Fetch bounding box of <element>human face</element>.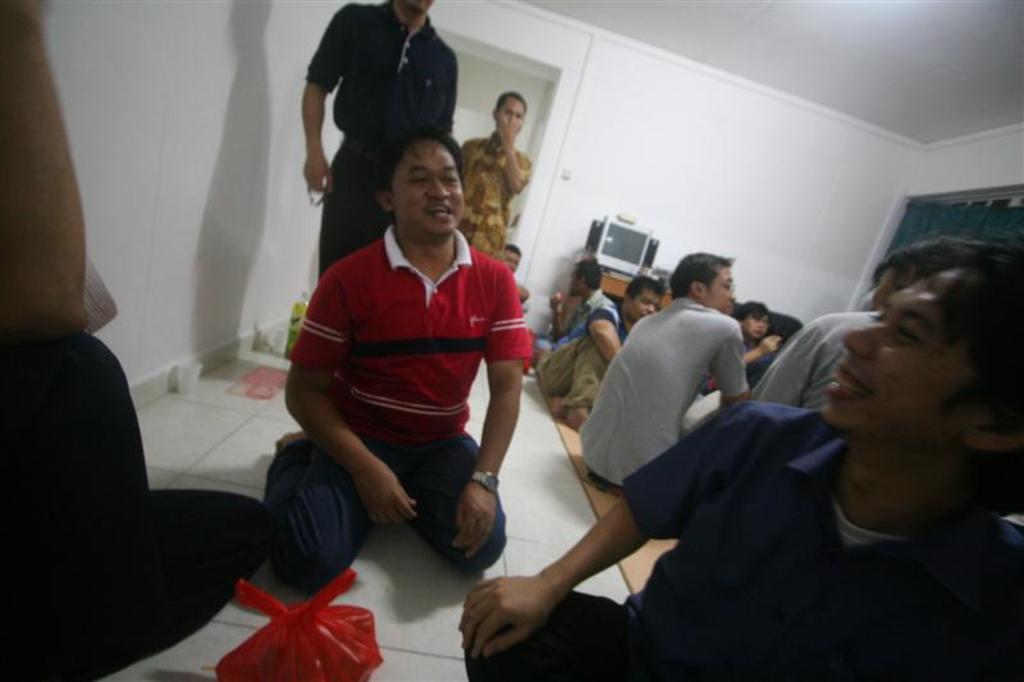
Bbox: 831/270/968/432.
